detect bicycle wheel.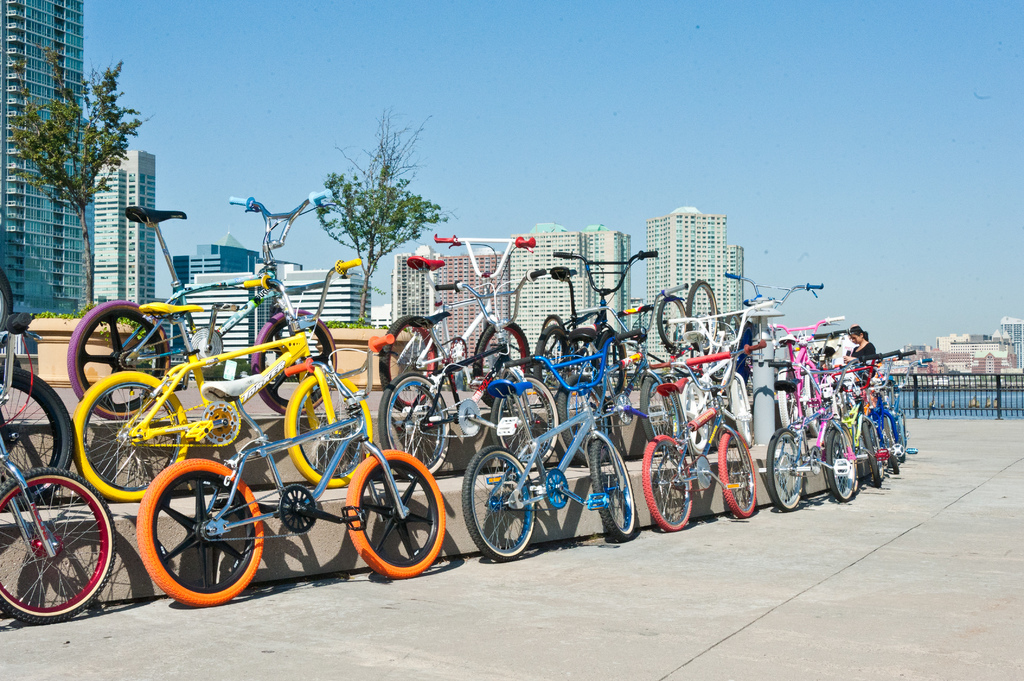
Detected at {"x1": 341, "y1": 442, "x2": 447, "y2": 576}.
